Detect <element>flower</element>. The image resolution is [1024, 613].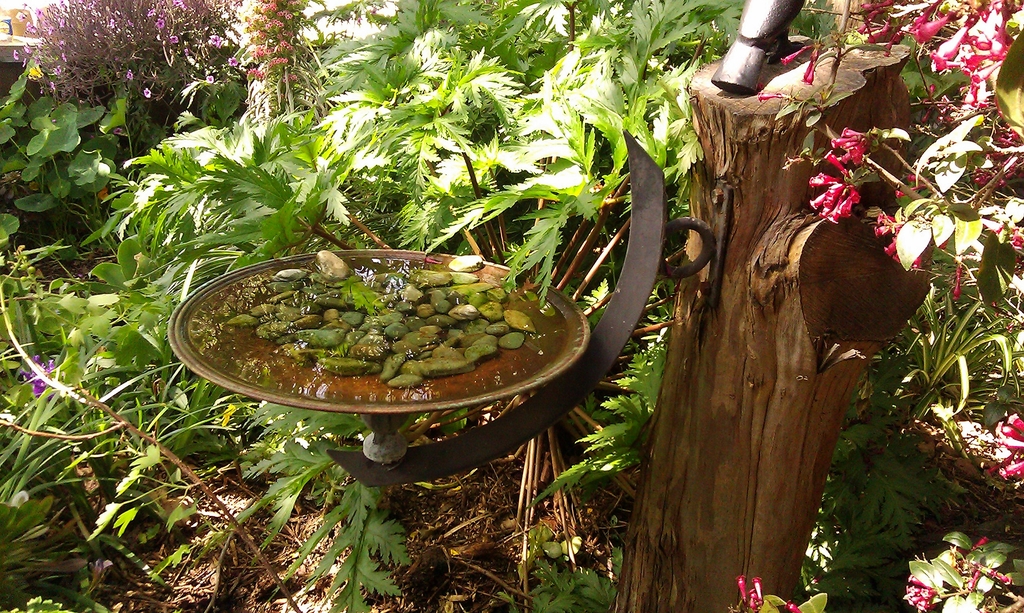
[left=750, top=573, right=764, bottom=600].
